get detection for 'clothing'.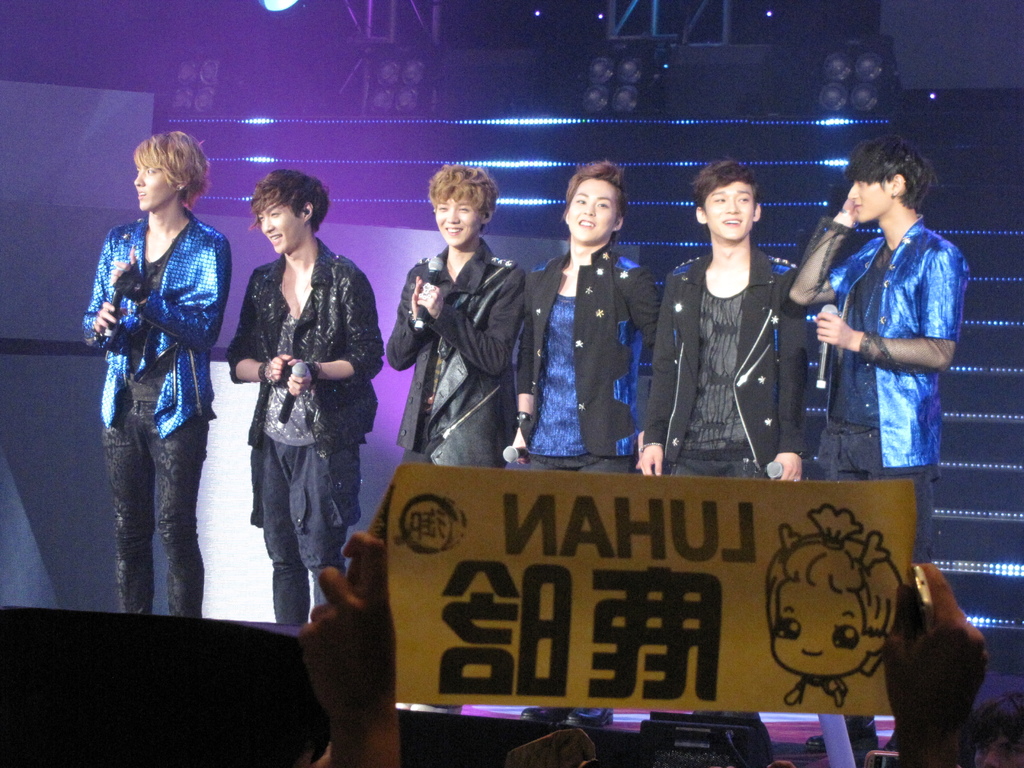
Detection: region(82, 213, 231, 614).
